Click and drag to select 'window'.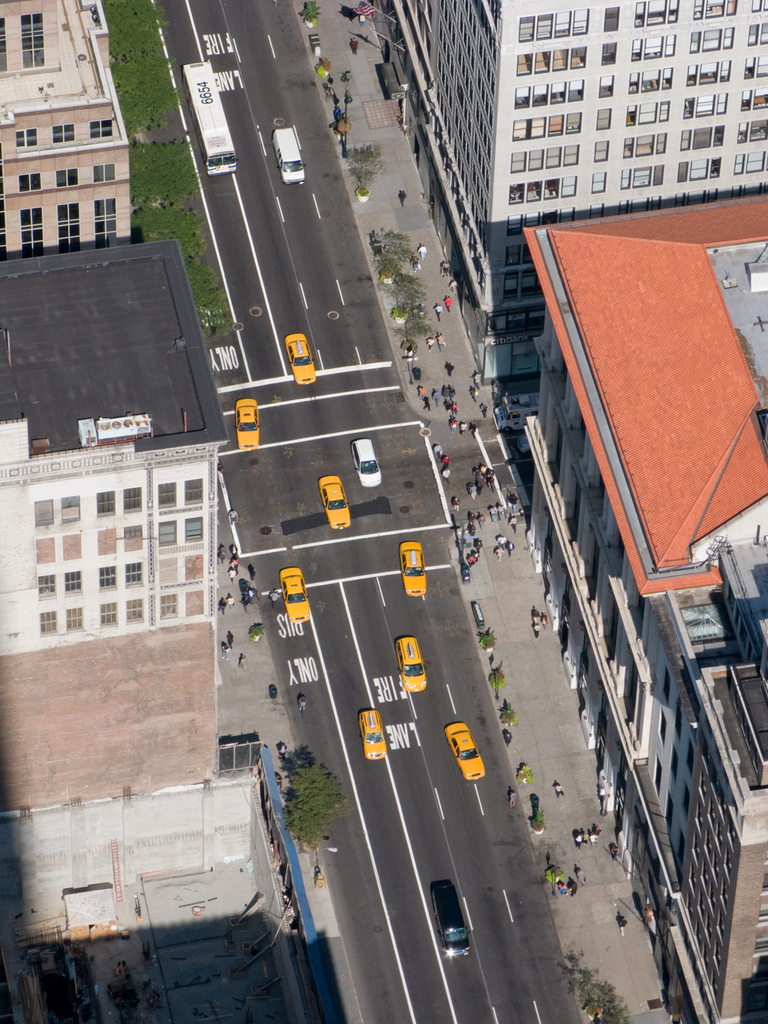
Selection: <bbox>679, 159, 685, 180</bbox>.
